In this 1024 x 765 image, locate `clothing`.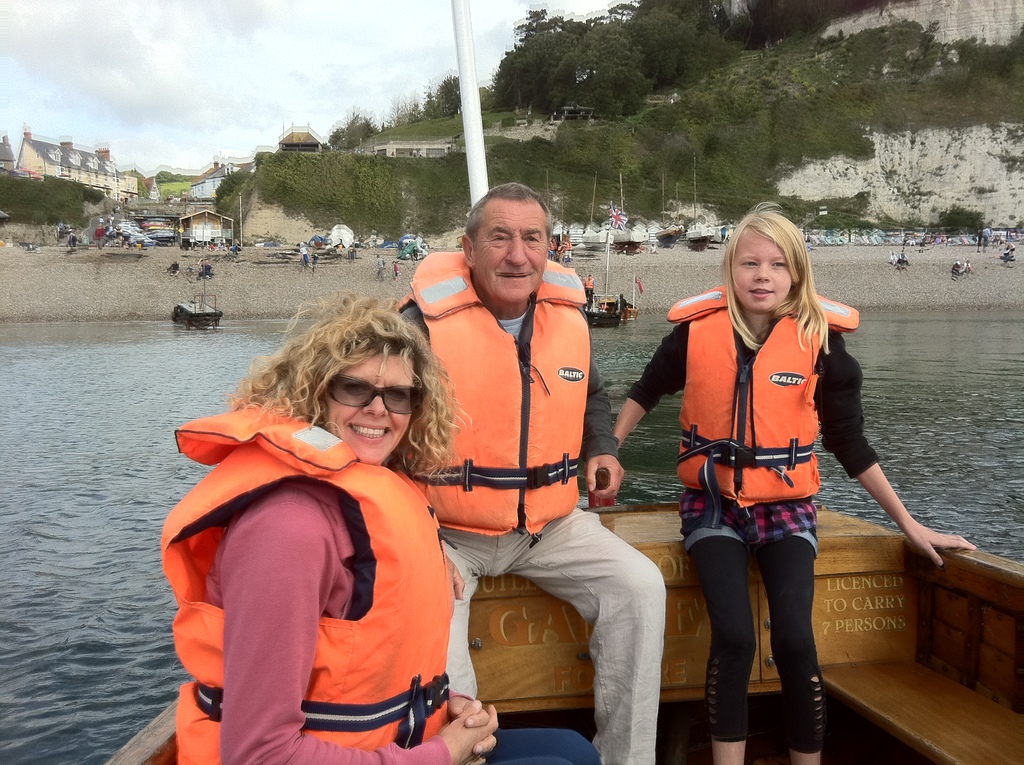
Bounding box: x1=177, y1=412, x2=598, y2=759.
